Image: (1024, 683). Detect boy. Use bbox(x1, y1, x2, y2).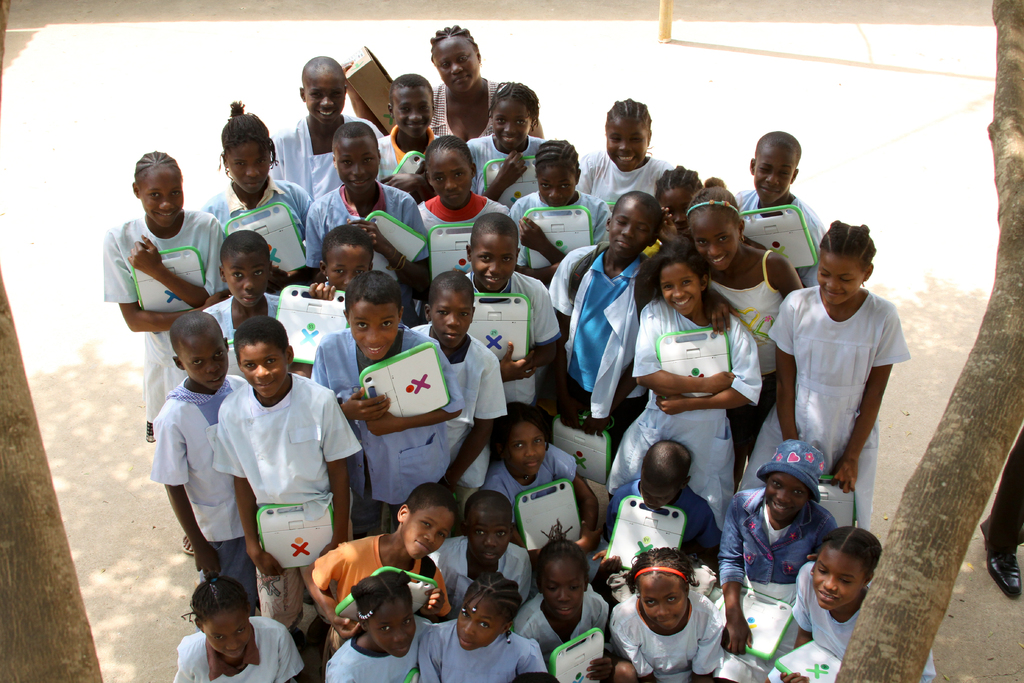
bbox(739, 131, 830, 304).
